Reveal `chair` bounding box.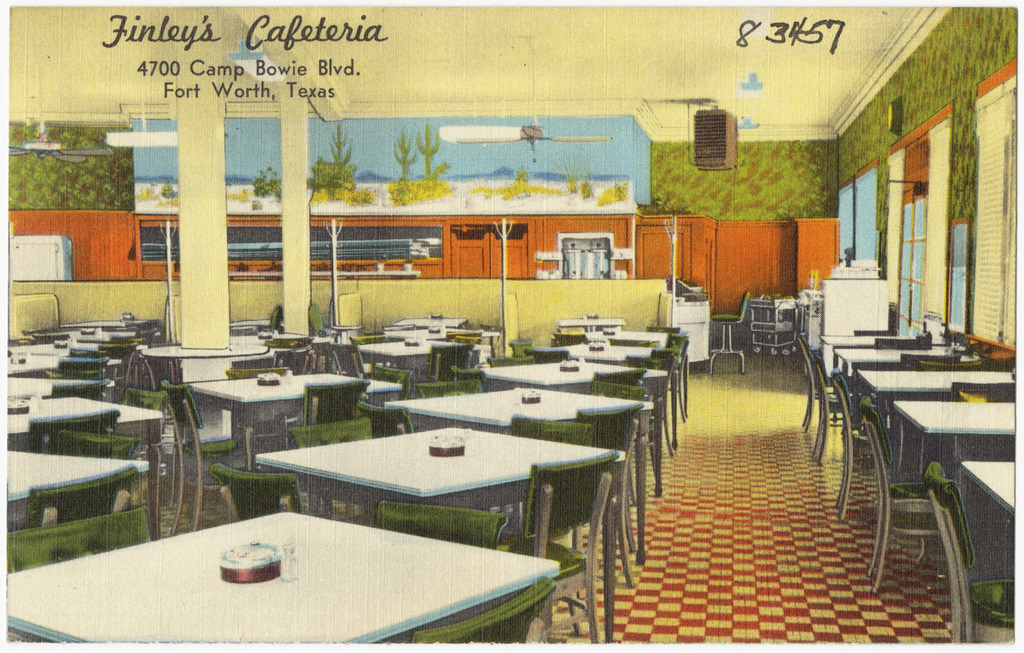
Revealed: bbox=[164, 379, 240, 529].
